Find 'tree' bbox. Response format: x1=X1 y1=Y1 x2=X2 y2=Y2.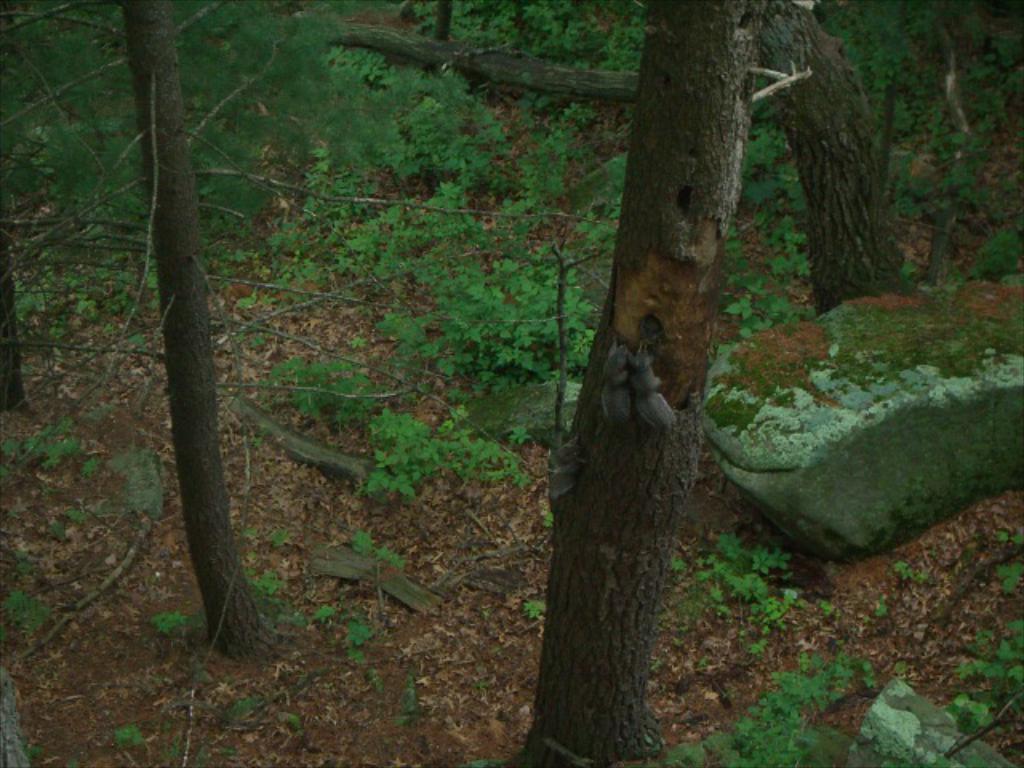
x1=365 y1=0 x2=1022 y2=766.
